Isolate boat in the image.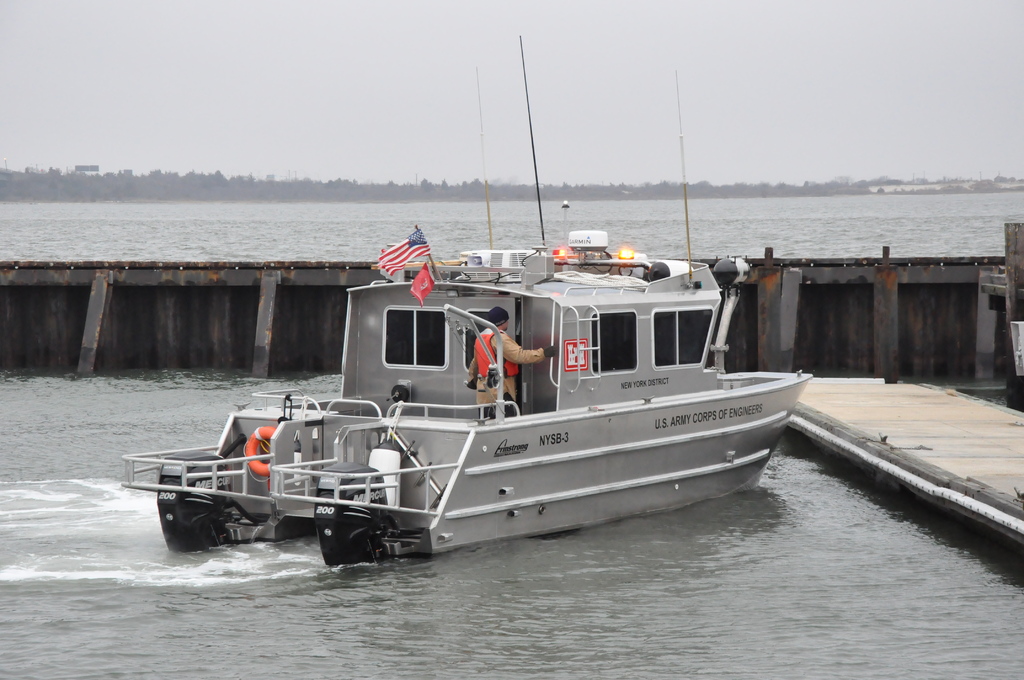
Isolated region: box(147, 130, 802, 558).
